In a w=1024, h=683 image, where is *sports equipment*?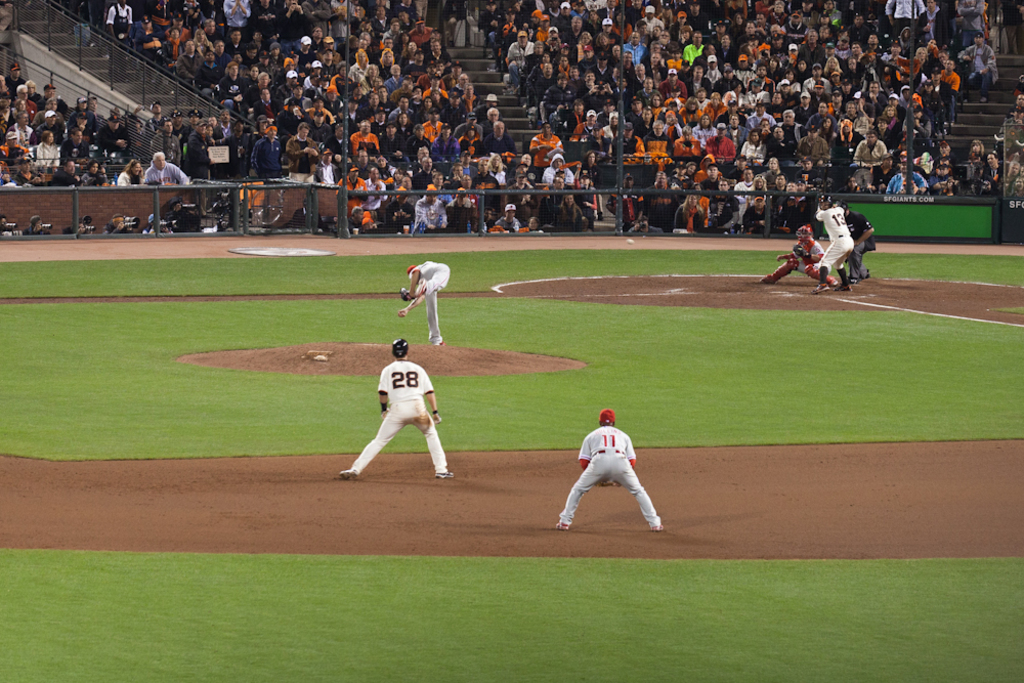
794, 223, 815, 243.
